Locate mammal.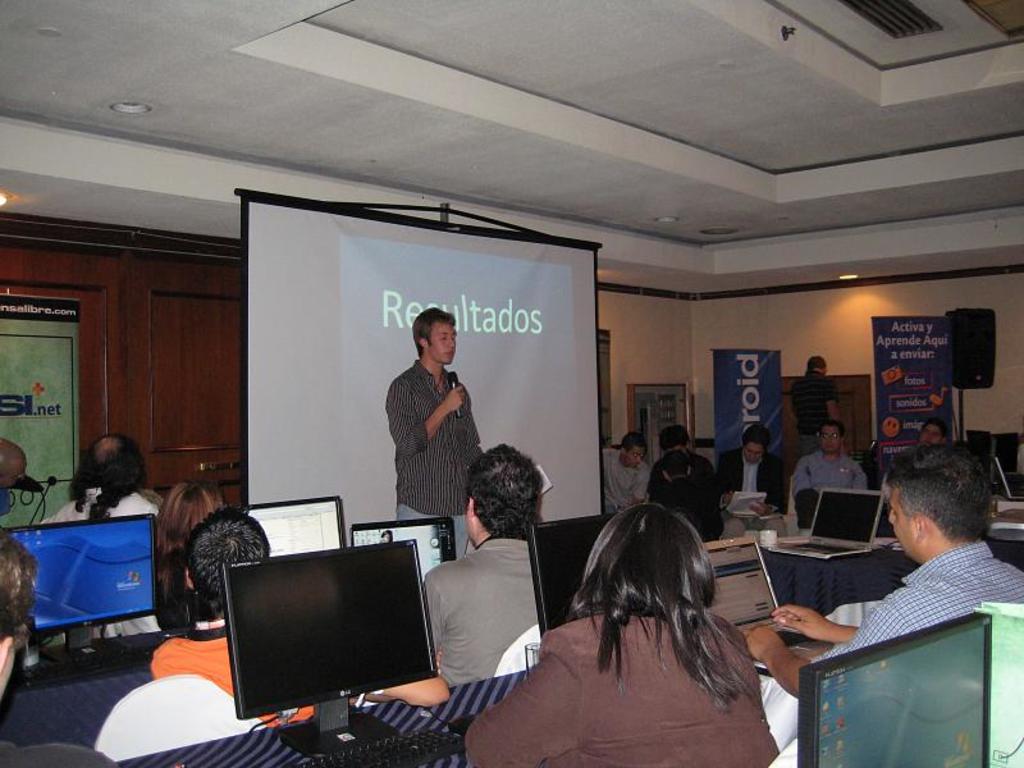
Bounding box: 594/429/650/515.
